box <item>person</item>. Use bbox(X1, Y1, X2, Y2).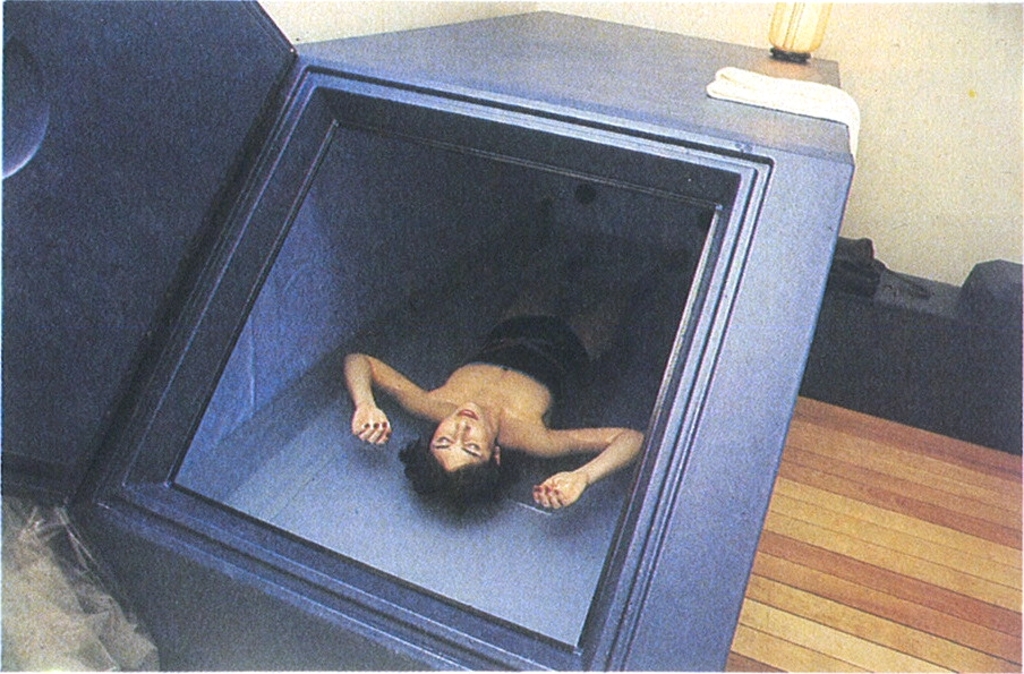
bbox(343, 210, 685, 511).
